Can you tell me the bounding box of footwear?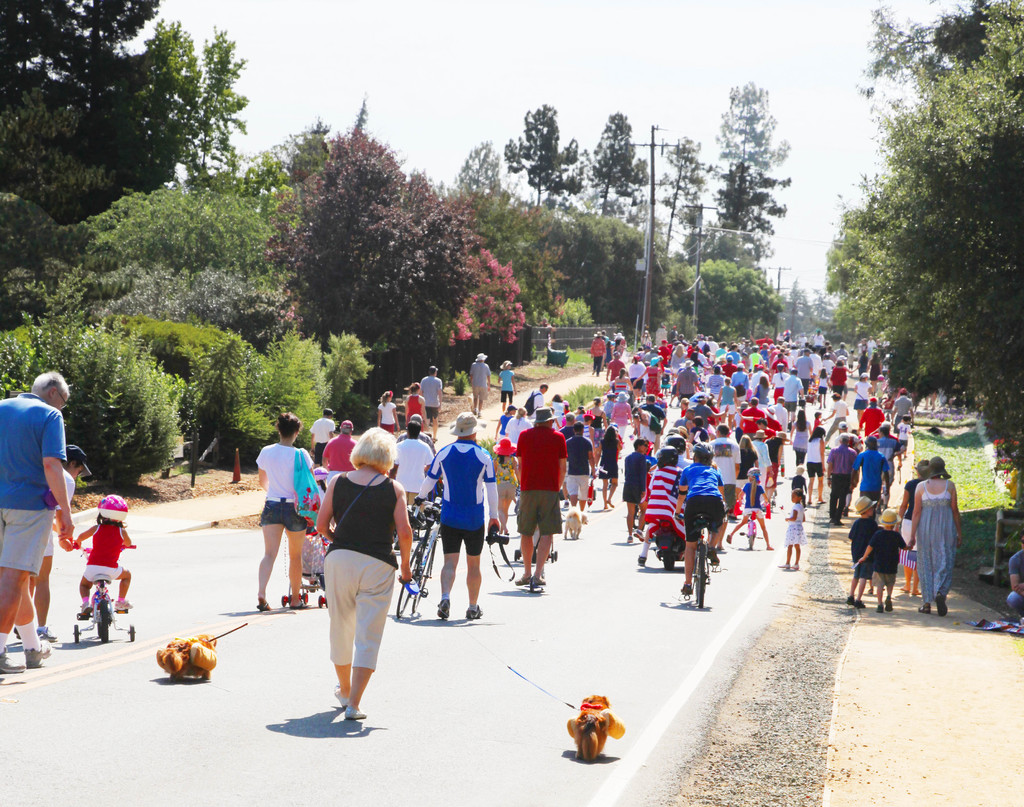
{"left": 877, "top": 601, "right": 883, "bottom": 615}.
